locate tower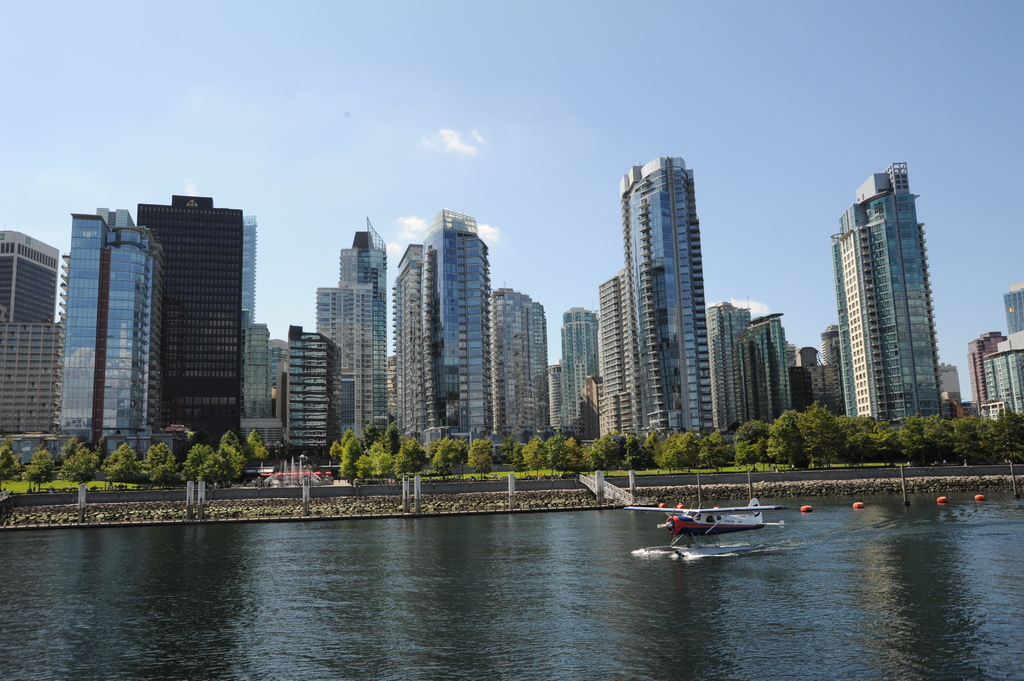
select_region(586, 296, 651, 452)
